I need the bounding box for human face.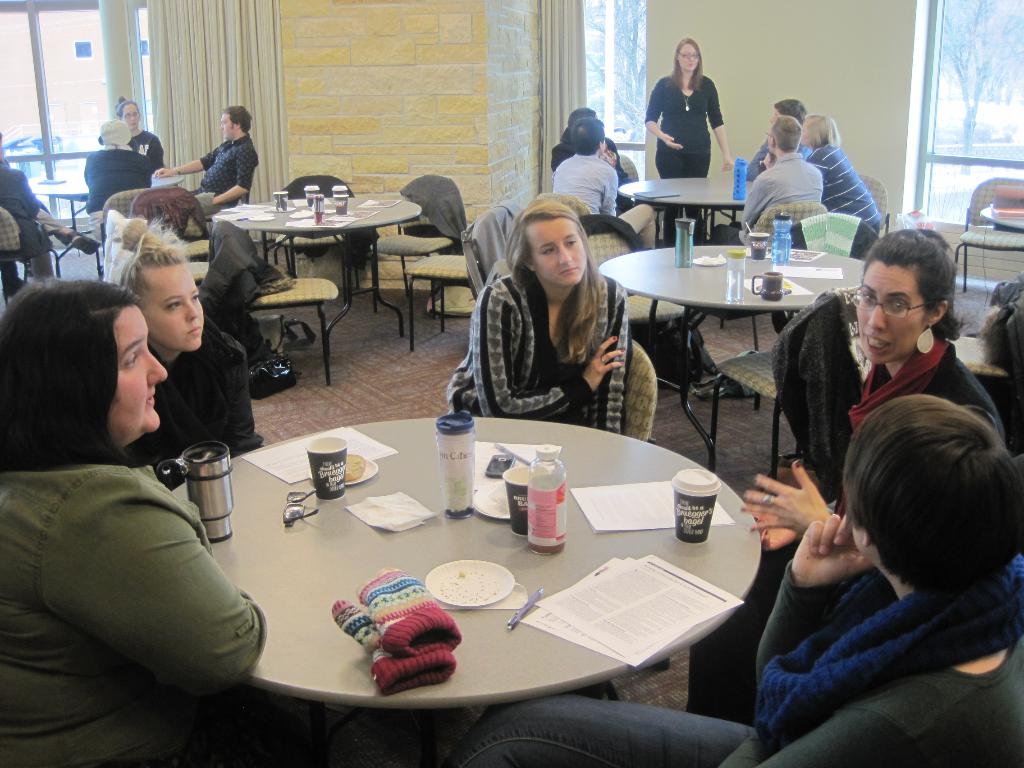
Here it is: <box>801,119,809,147</box>.
